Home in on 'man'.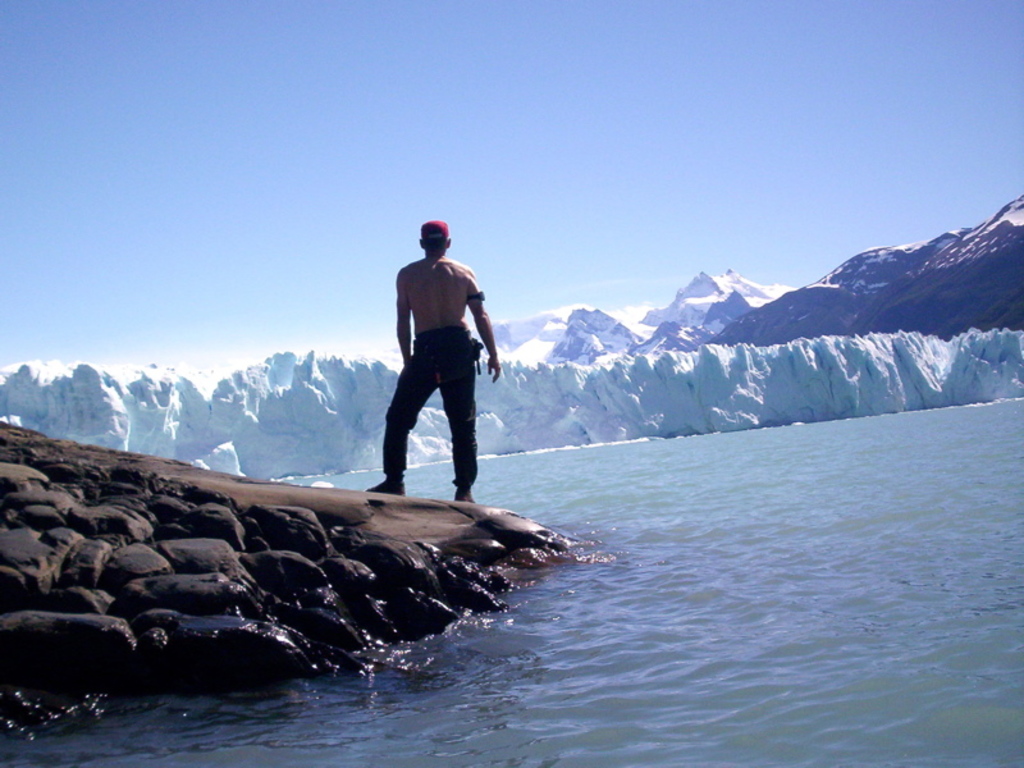
Homed in at detection(381, 212, 493, 509).
